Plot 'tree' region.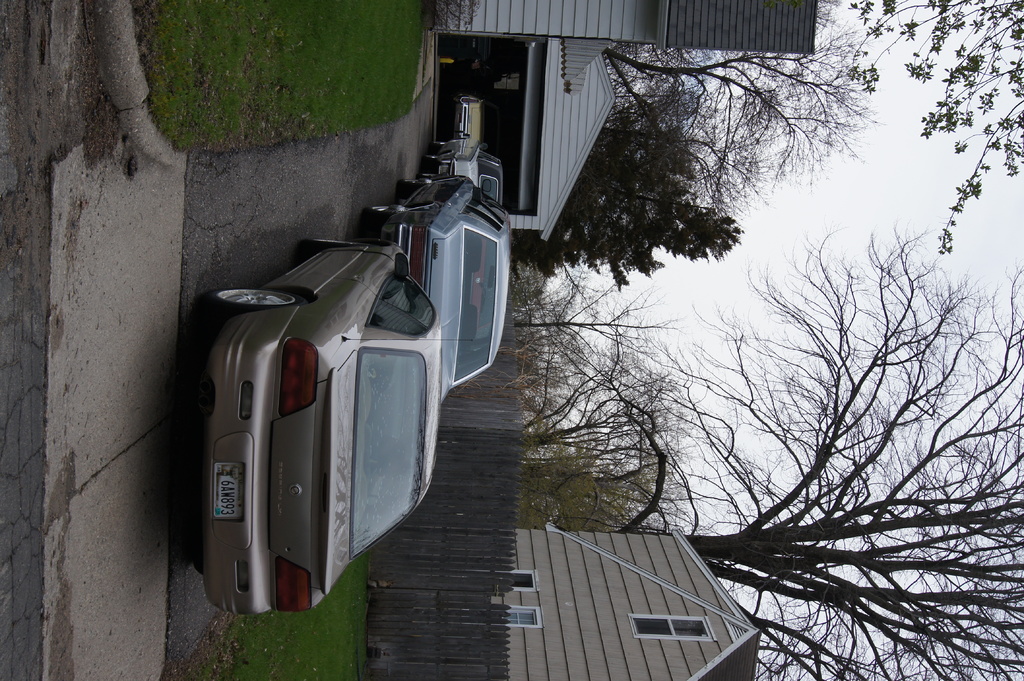
Plotted at BBox(647, 196, 988, 641).
